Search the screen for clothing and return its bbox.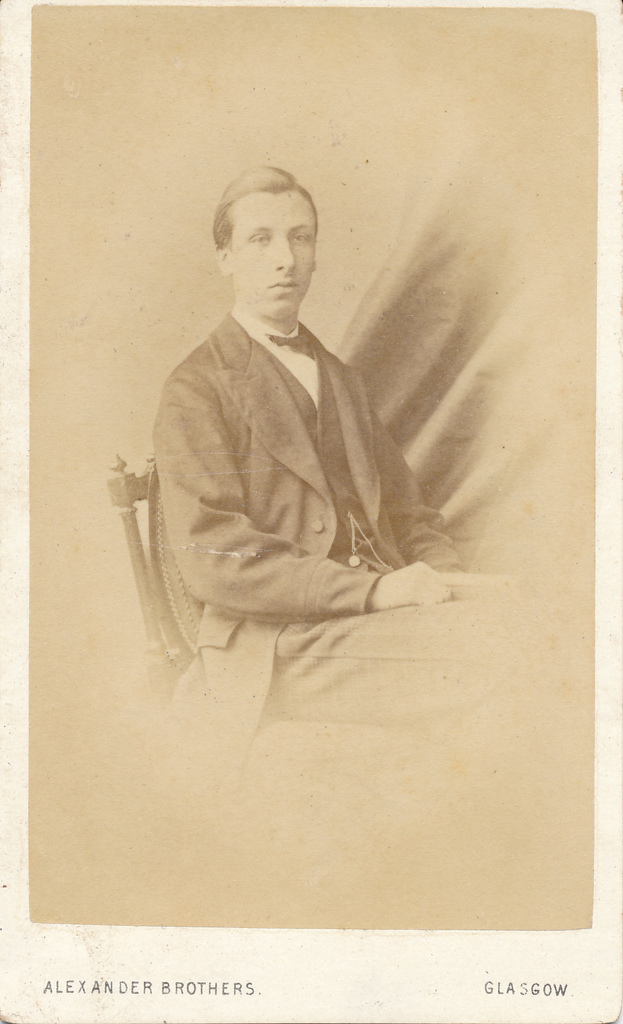
Found: x1=135, y1=234, x2=483, y2=650.
